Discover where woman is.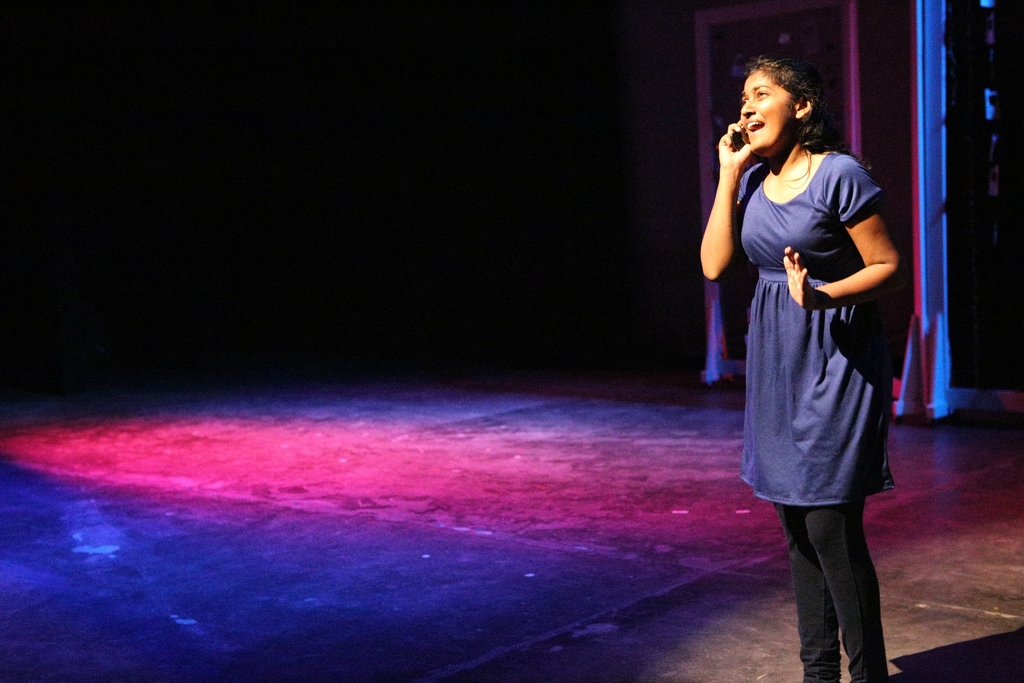
Discovered at bbox=(718, 68, 915, 626).
